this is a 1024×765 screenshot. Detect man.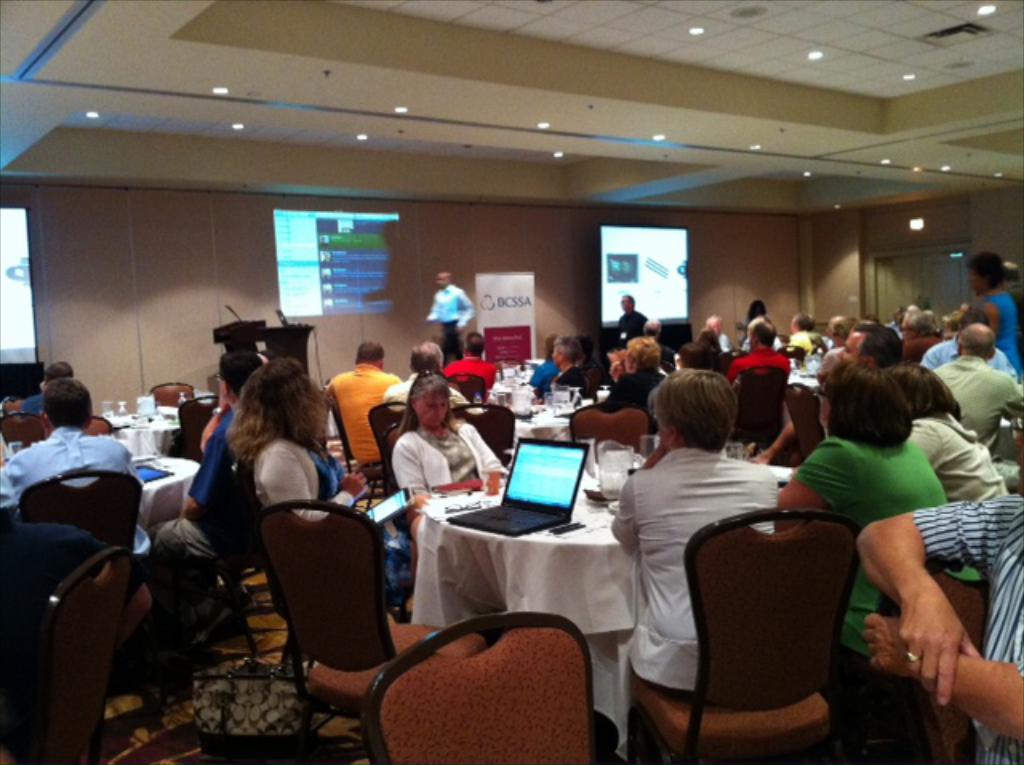
(384,339,466,403).
